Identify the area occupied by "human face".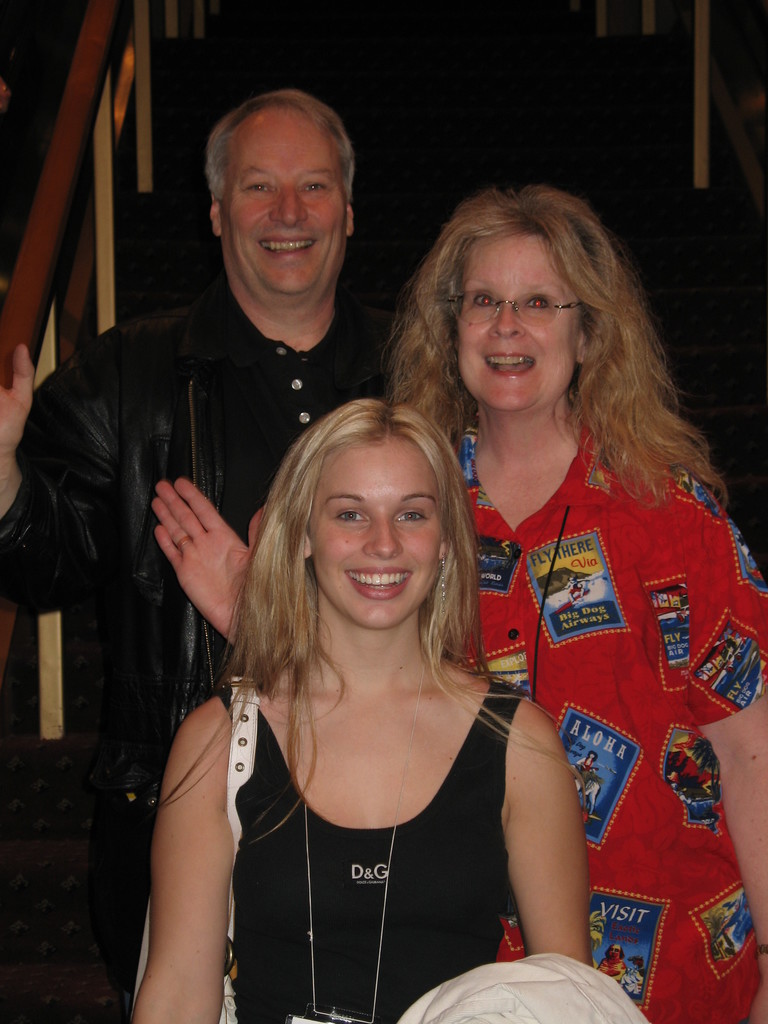
Area: box=[306, 451, 444, 626].
